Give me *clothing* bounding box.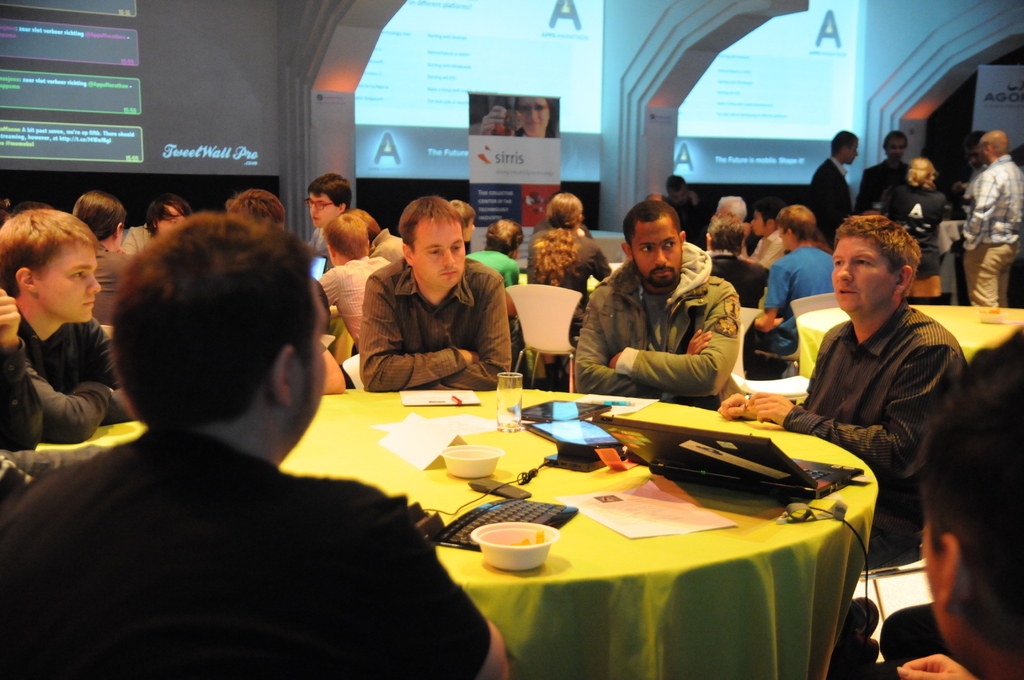
pyautogui.locateOnScreen(845, 155, 912, 210).
